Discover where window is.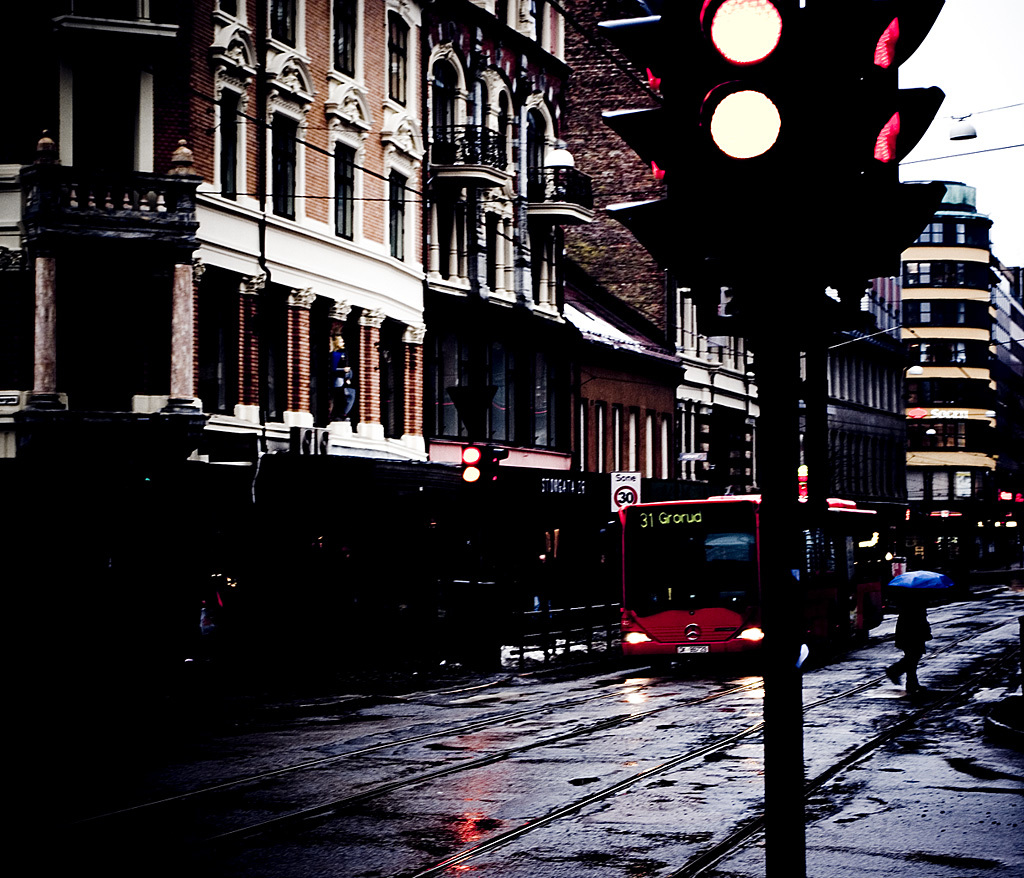
Discovered at locate(273, 0, 297, 40).
